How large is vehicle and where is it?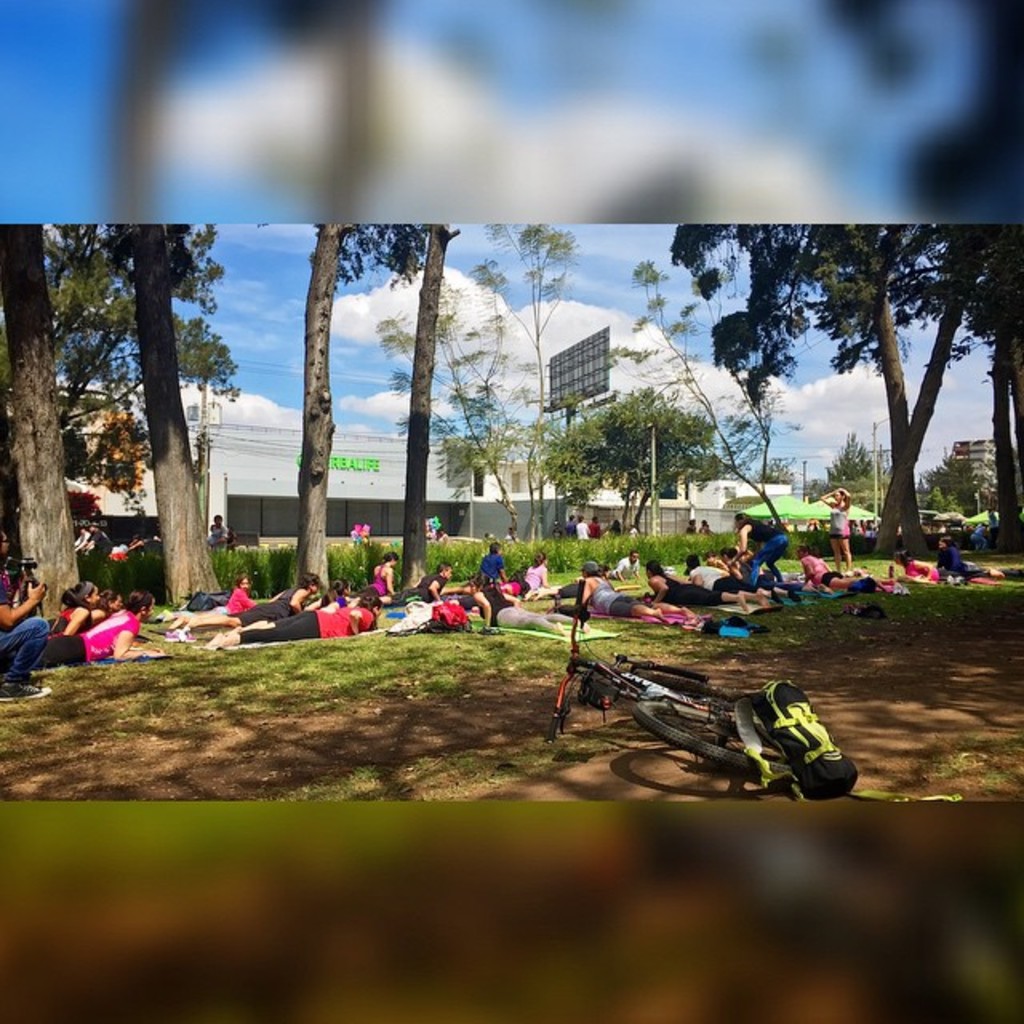
Bounding box: 539:630:846:784.
